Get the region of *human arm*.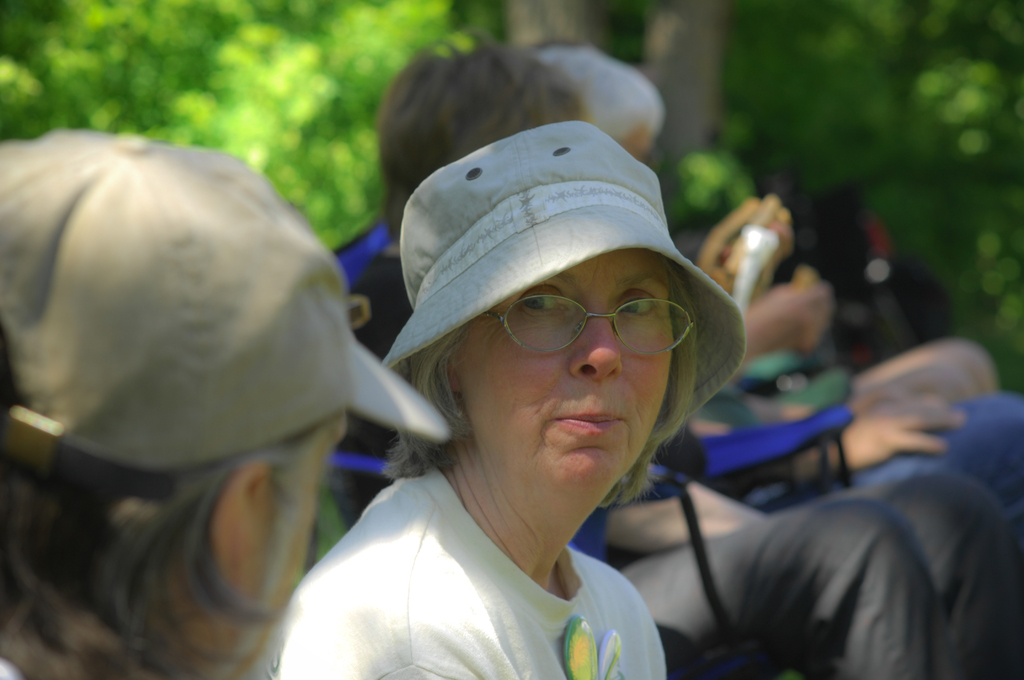
bbox=(701, 394, 968, 508).
